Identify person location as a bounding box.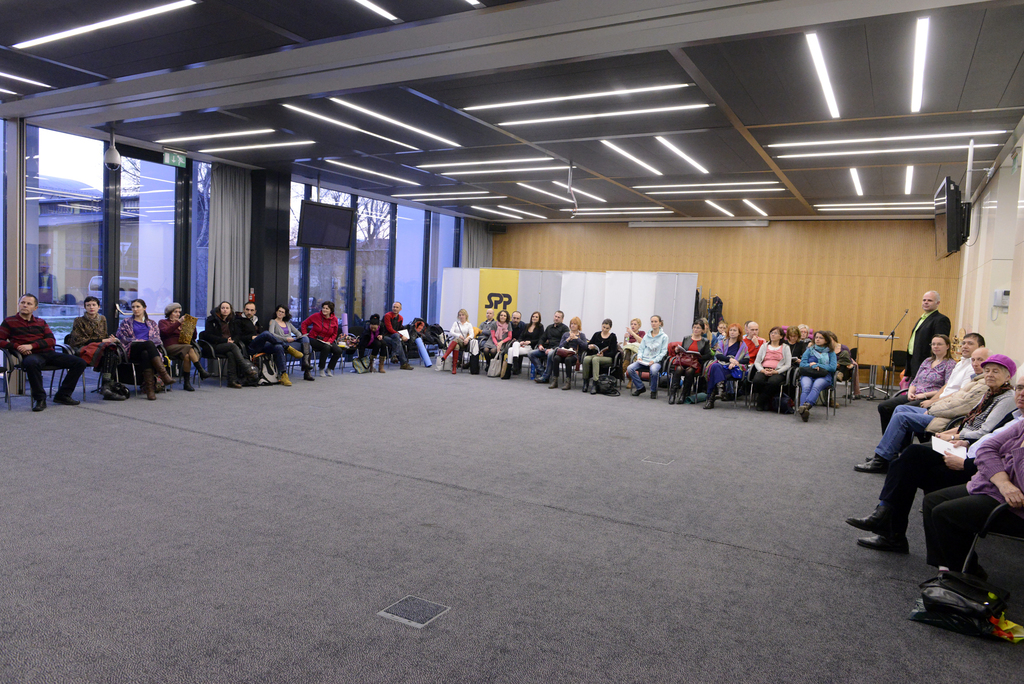
x1=360 y1=312 x2=385 y2=367.
